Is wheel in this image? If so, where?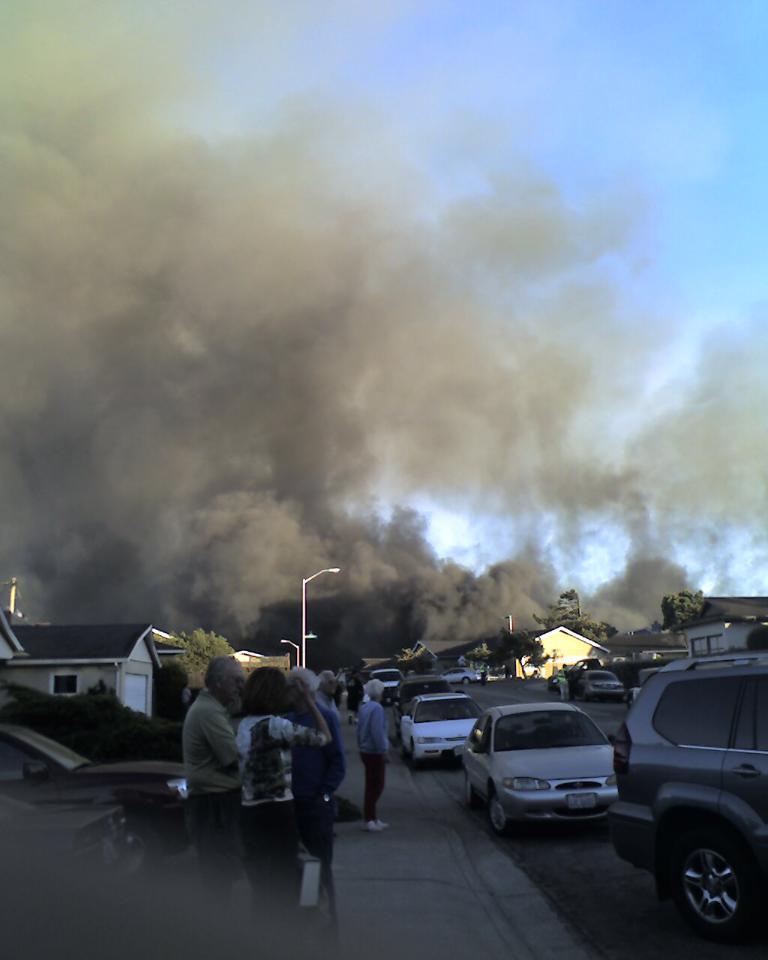
Yes, at bbox=(482, 790, 518, 836).
